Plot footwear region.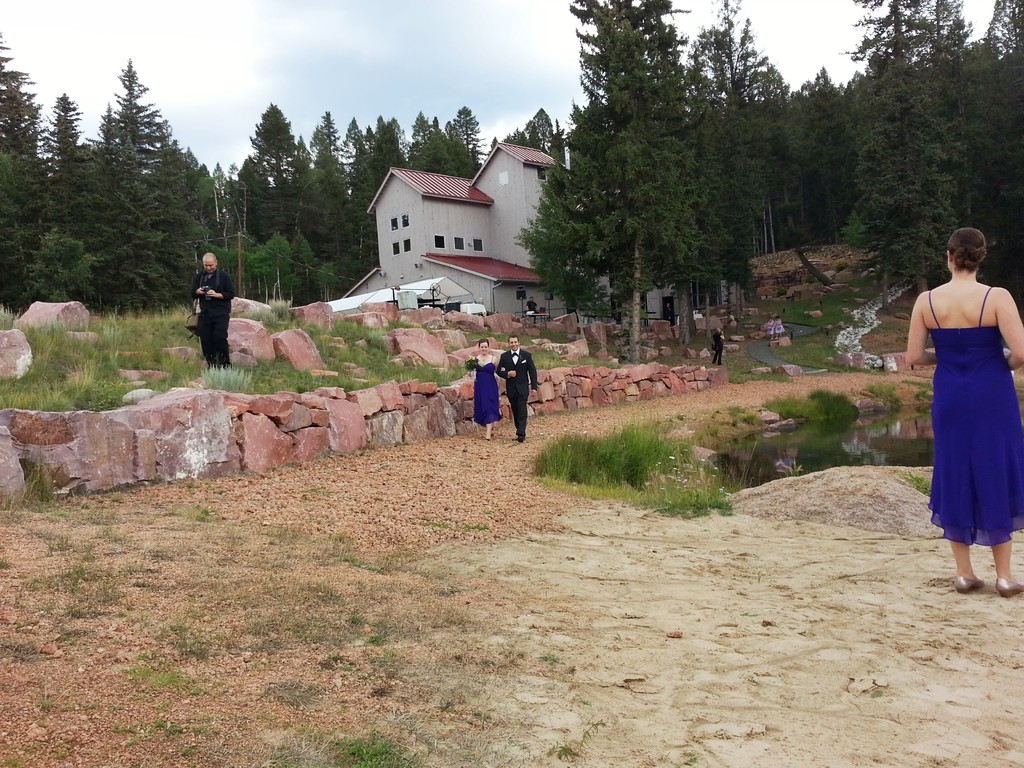
Plotted at rect(996, 575, 1023, 599).
